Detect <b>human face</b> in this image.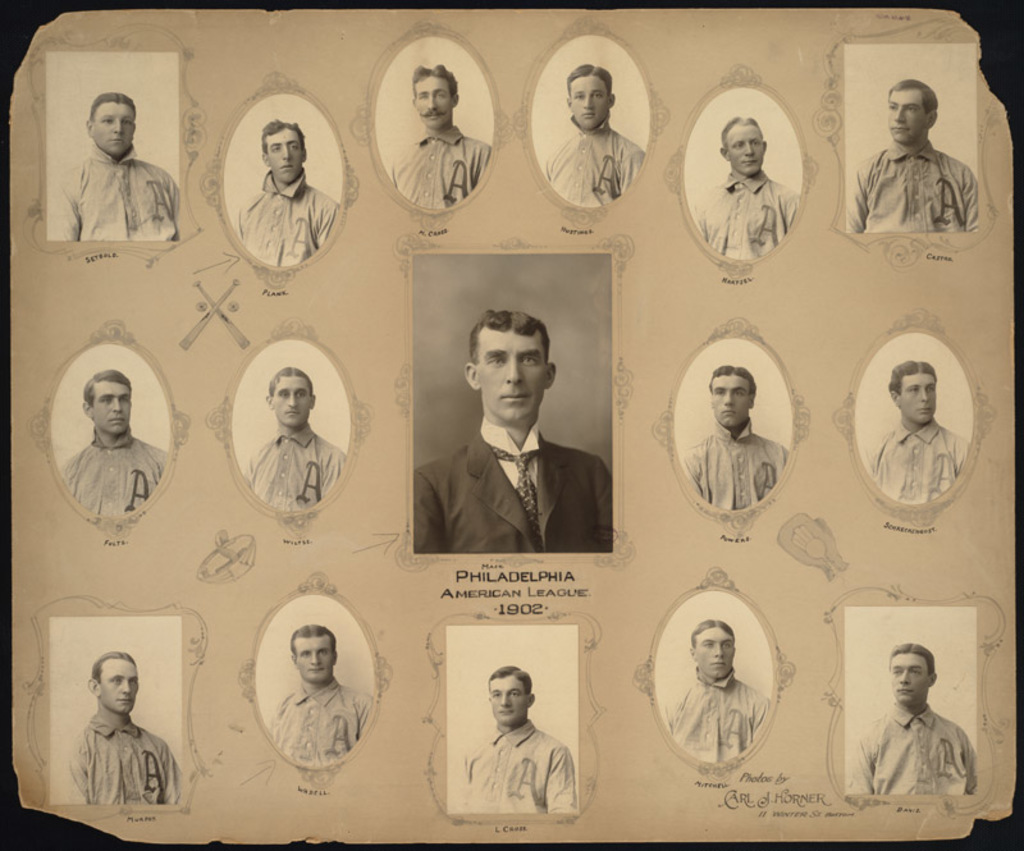
Detection: {"x1": 493, "y1": 682, "x2": 525, "y2": 719}.
